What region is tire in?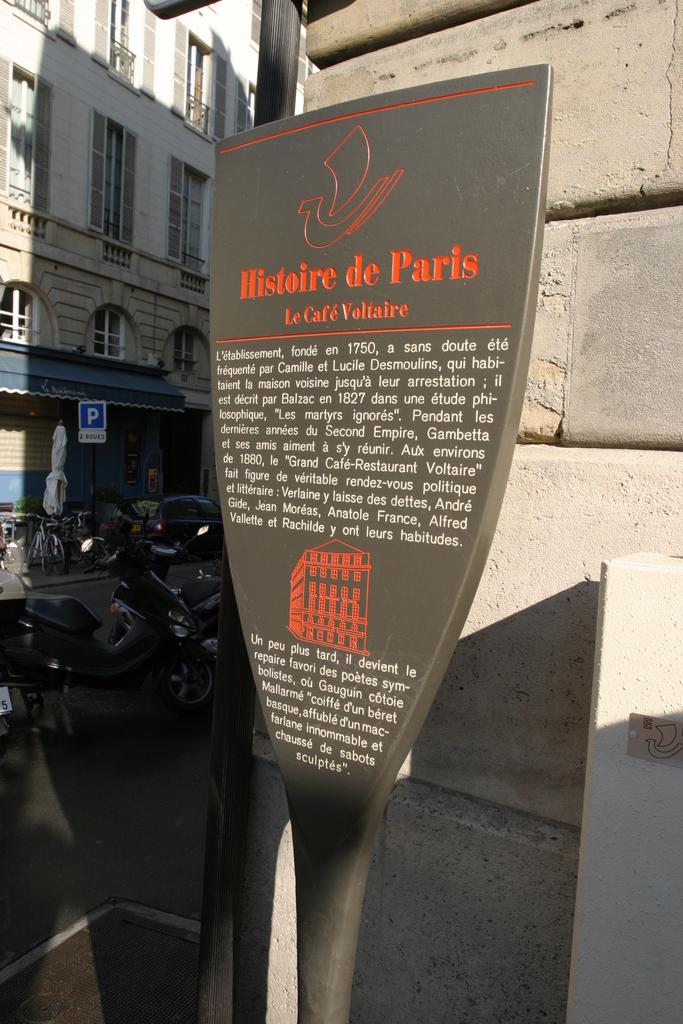
<box>26,539,42,568</box>.
